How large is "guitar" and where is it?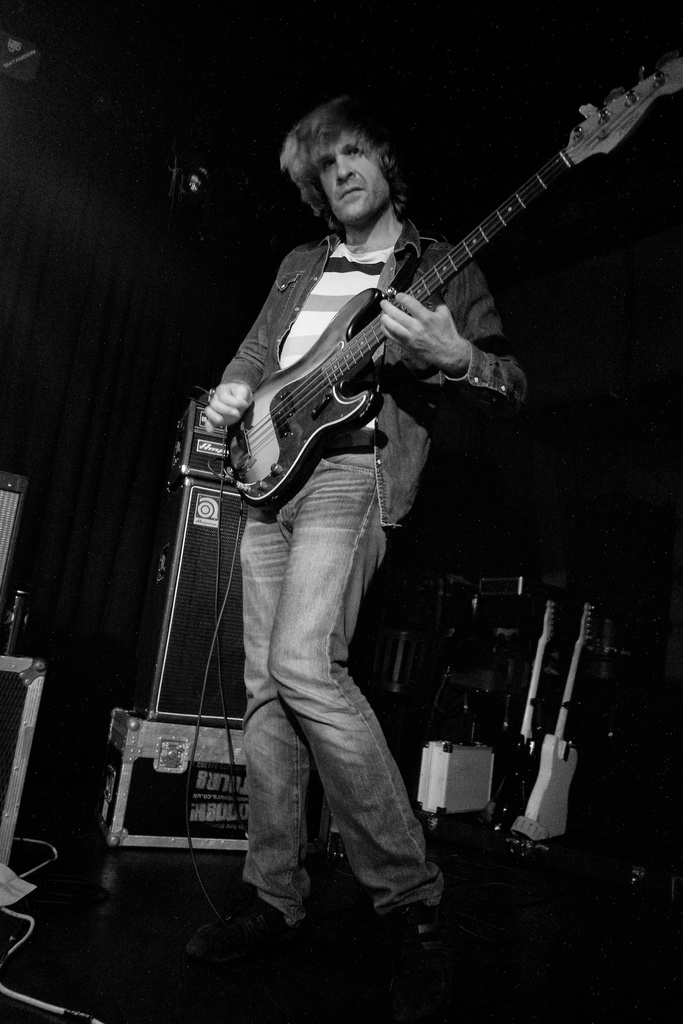
Bounding box: (left=226, top=55, right=682, bottom=512).
